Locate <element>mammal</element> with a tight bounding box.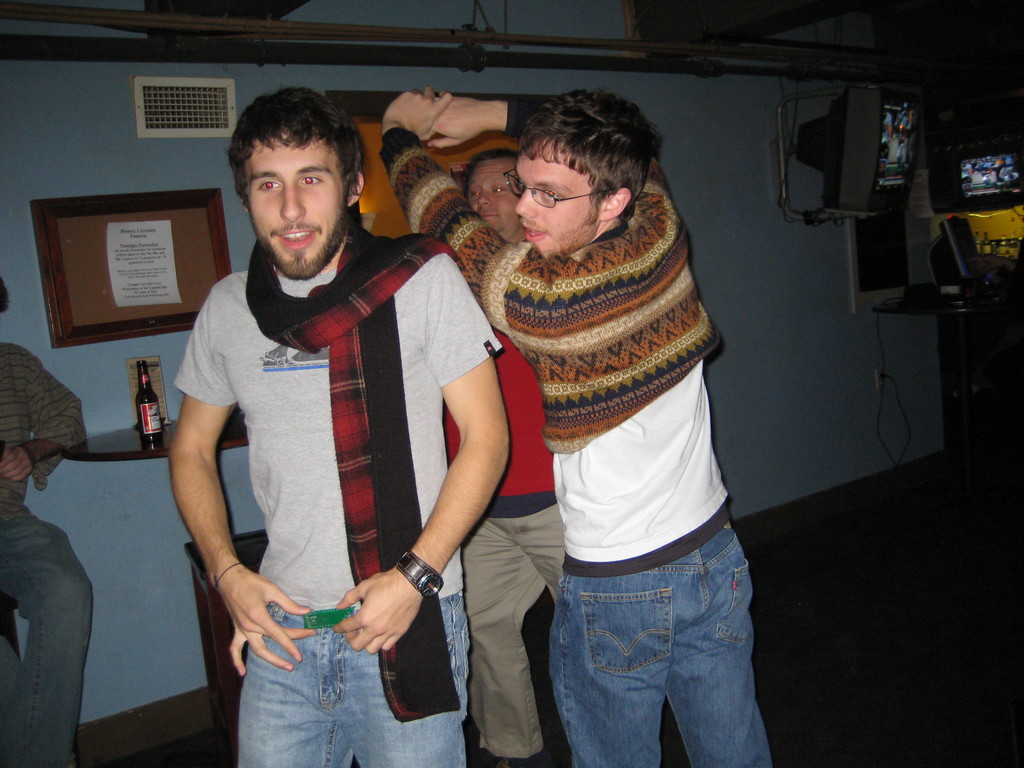
(left=443, top=144, right=571, bottom=767).
